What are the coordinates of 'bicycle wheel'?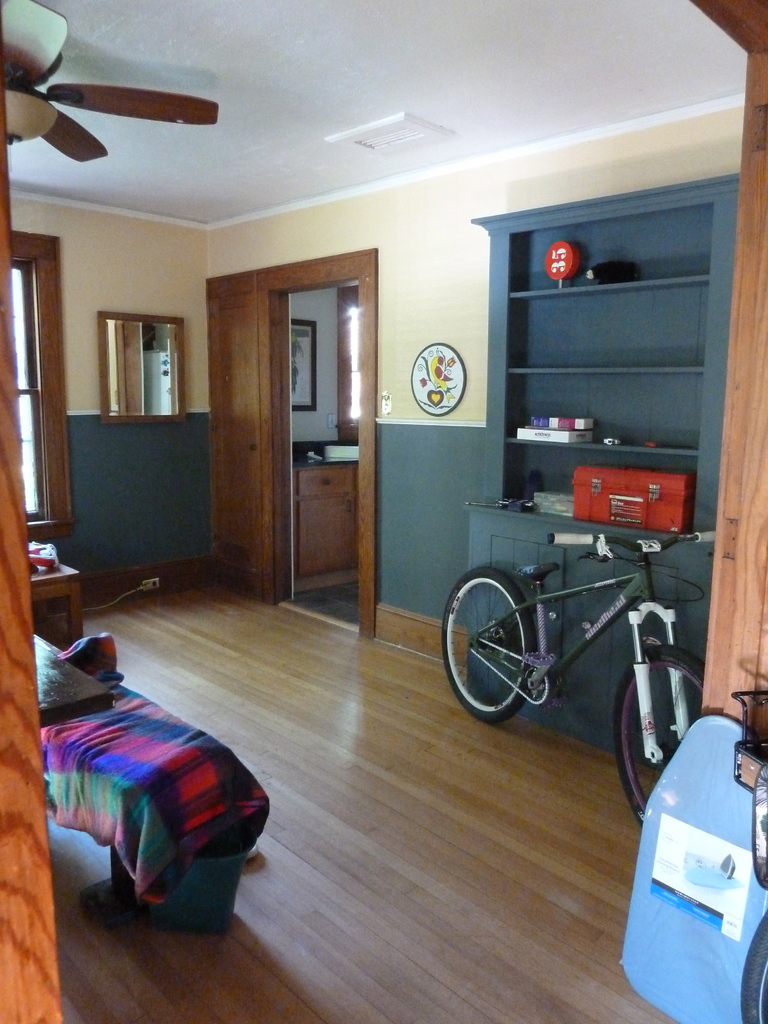
Rect(443, 569, 531, 717).
